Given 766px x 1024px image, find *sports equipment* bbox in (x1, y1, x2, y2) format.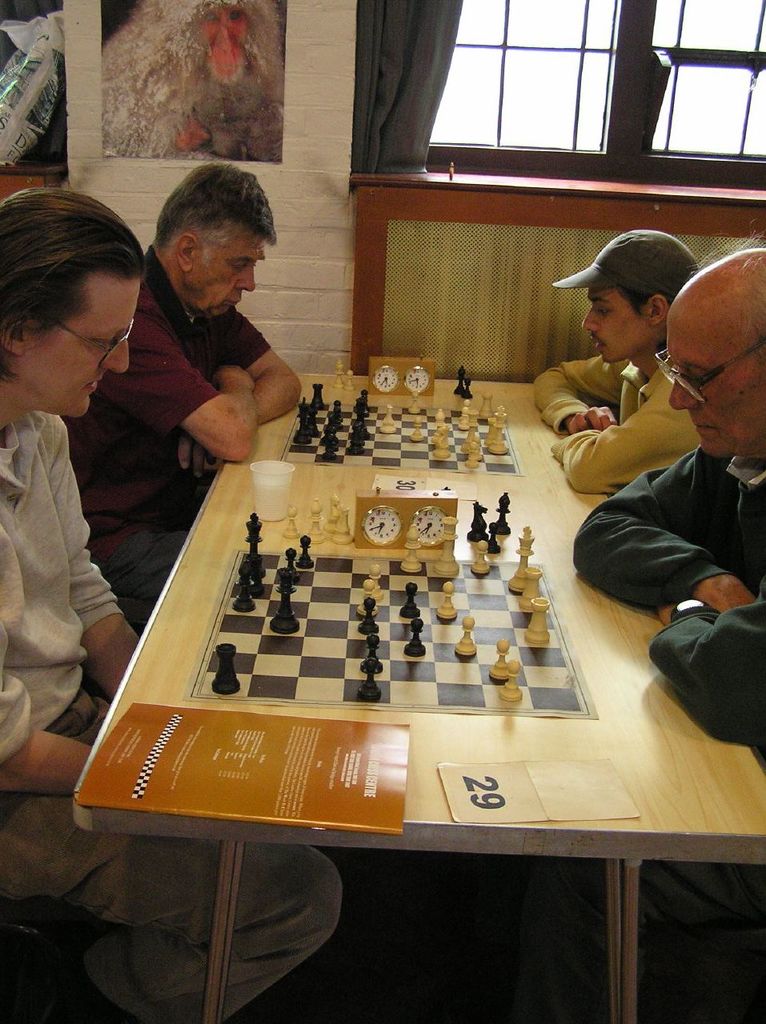
(460, 376, 475, 401).
